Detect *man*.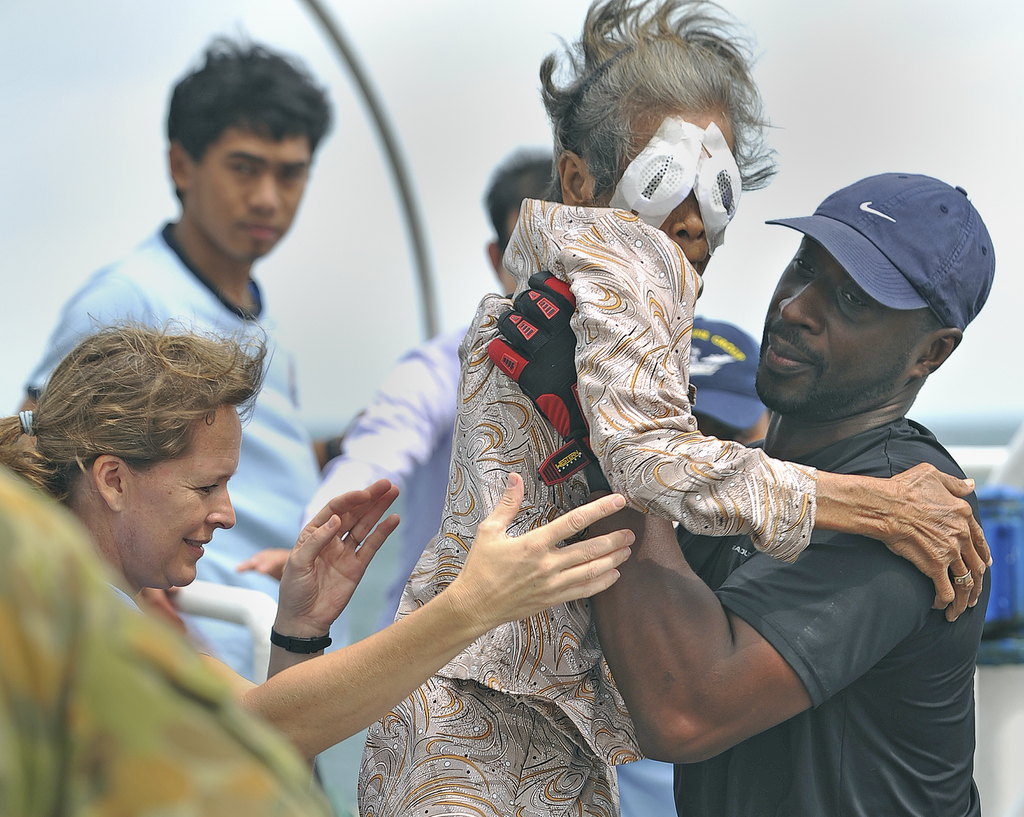
Detected at 7,8,361,788.
